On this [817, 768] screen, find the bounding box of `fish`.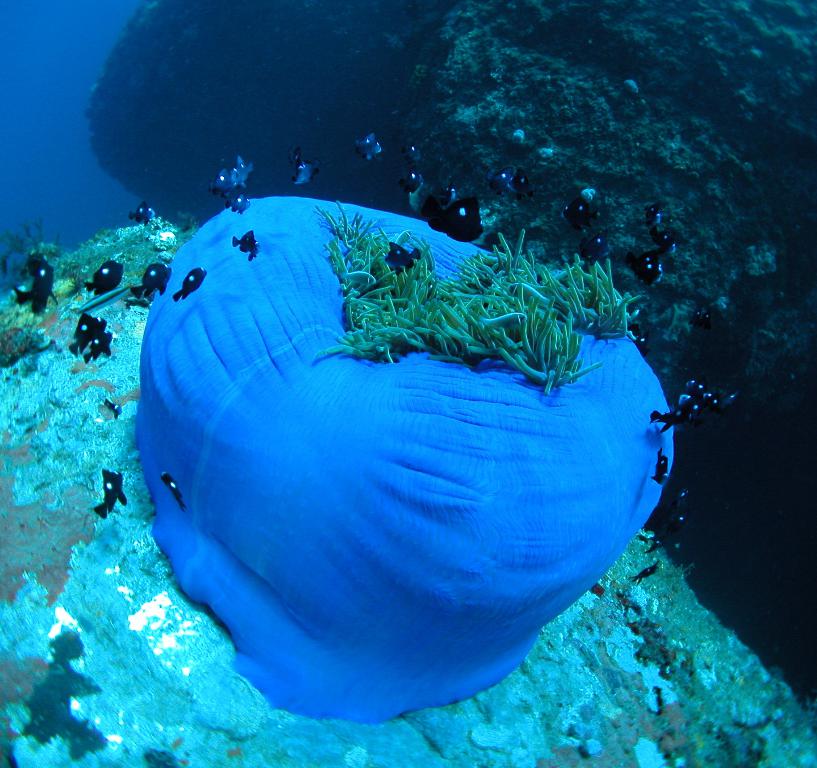
Bounding box: (353,132,386,161).
